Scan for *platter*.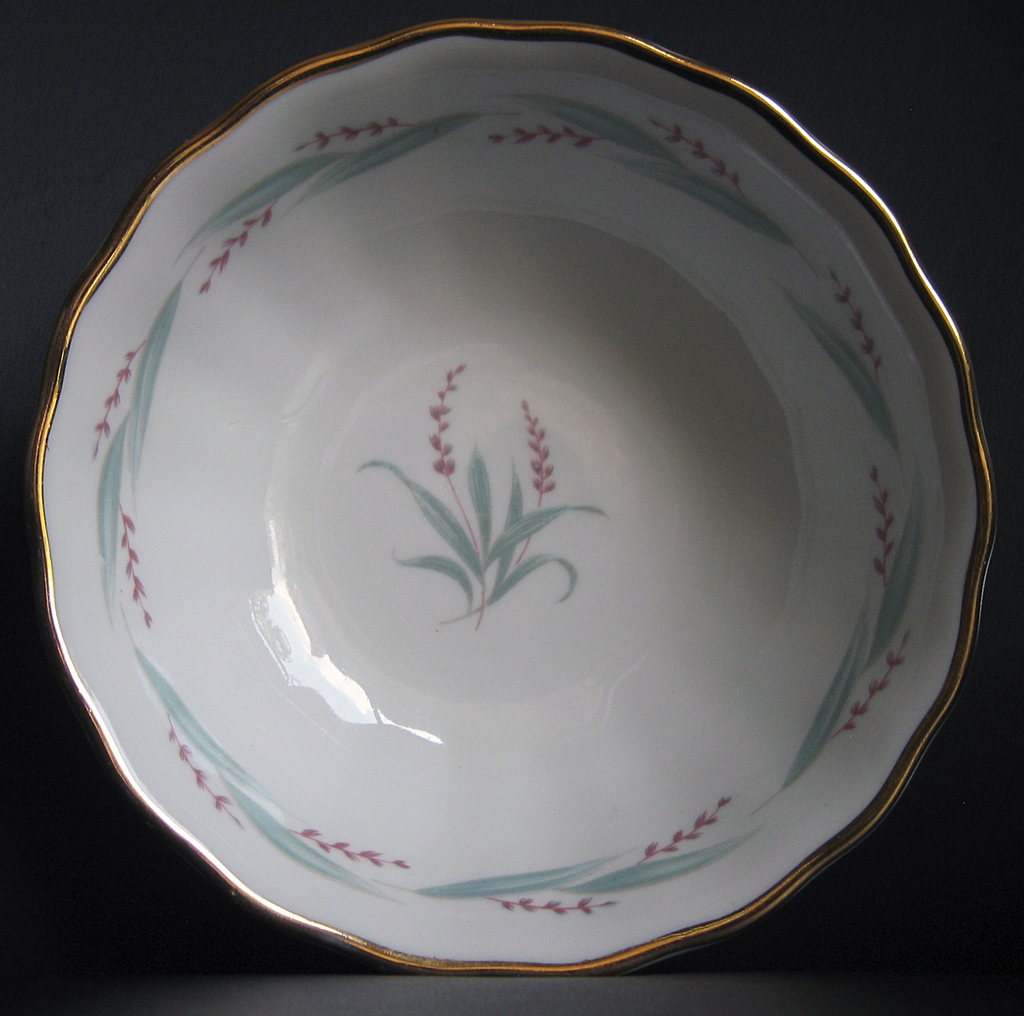
Scan result: 31, 21, 995, 976.
